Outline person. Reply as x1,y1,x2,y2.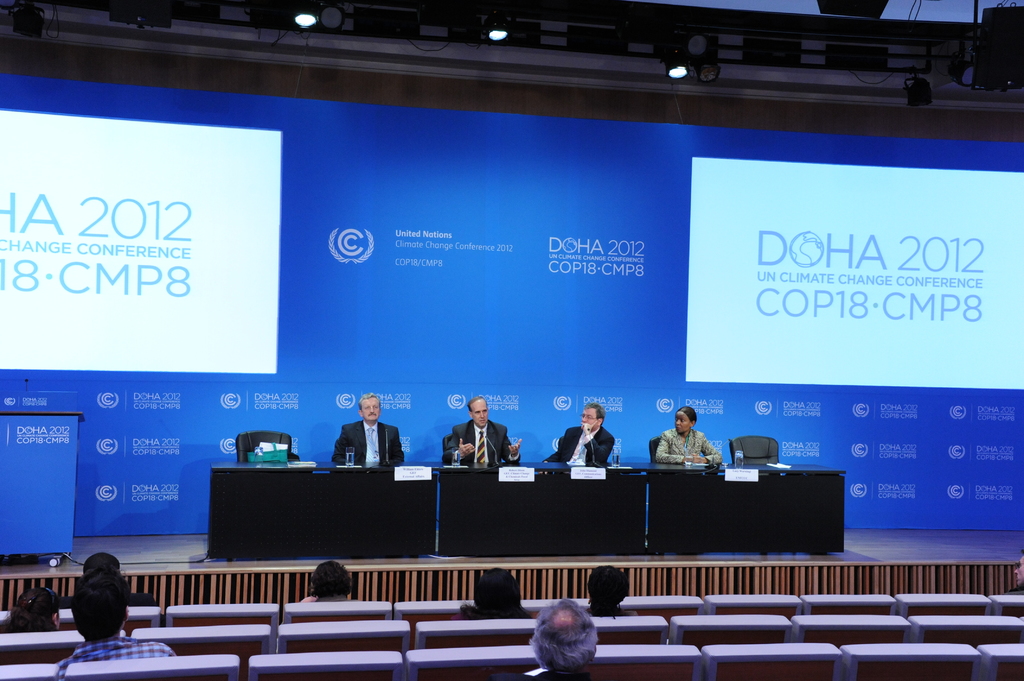
297,561,362,604.
